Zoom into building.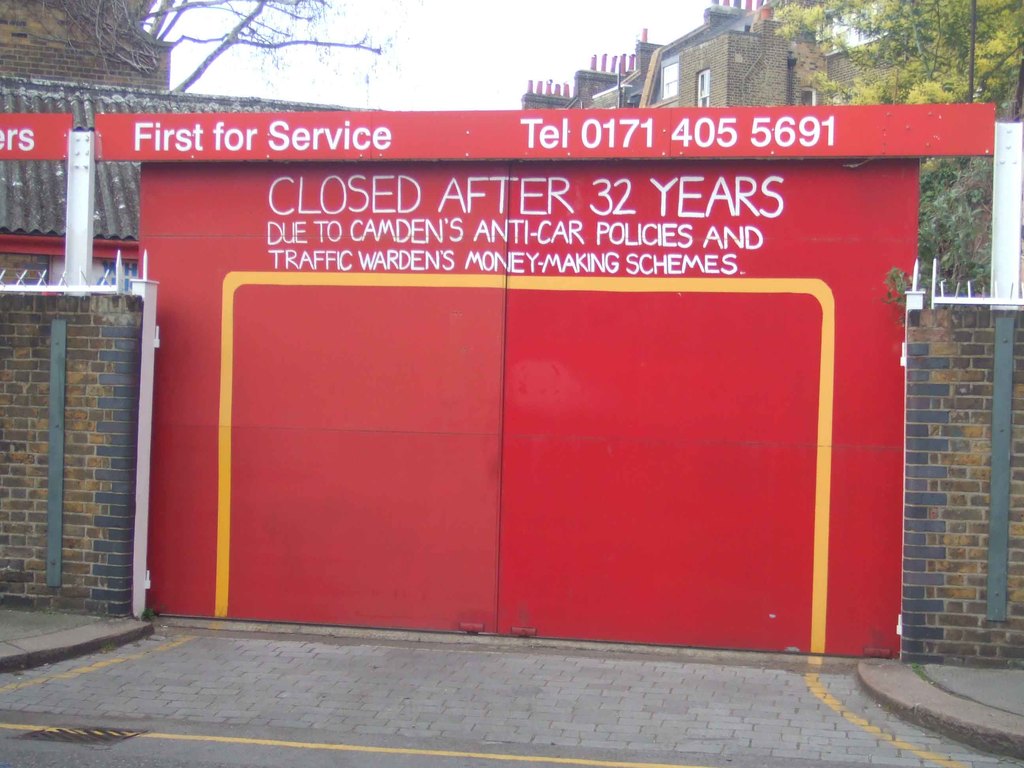
Zoom target: 1/0/369/285.
